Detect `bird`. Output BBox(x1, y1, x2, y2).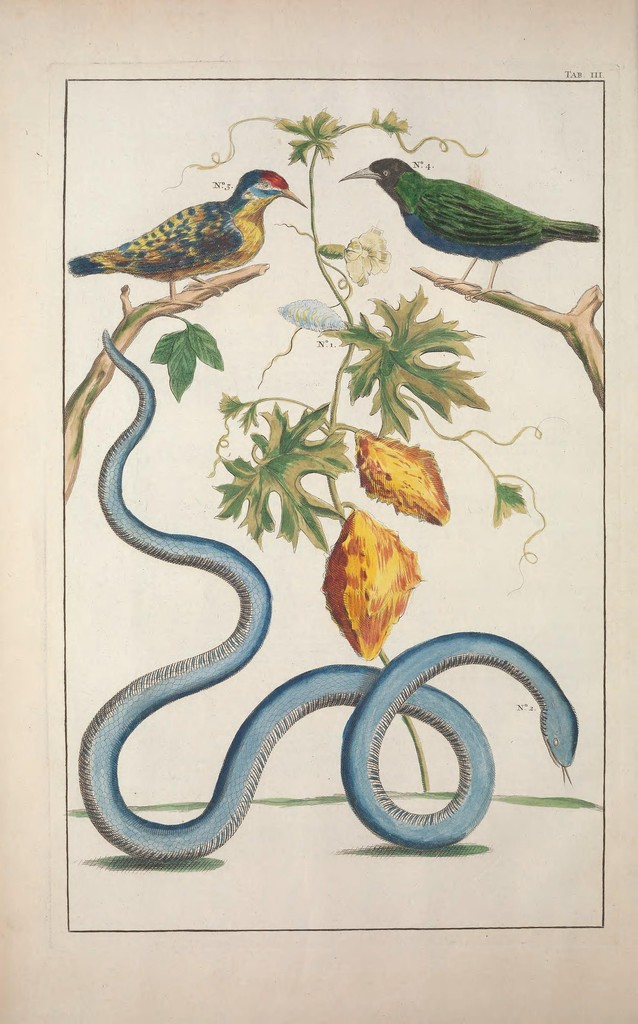
BBox(336, 155, 601, 302).
